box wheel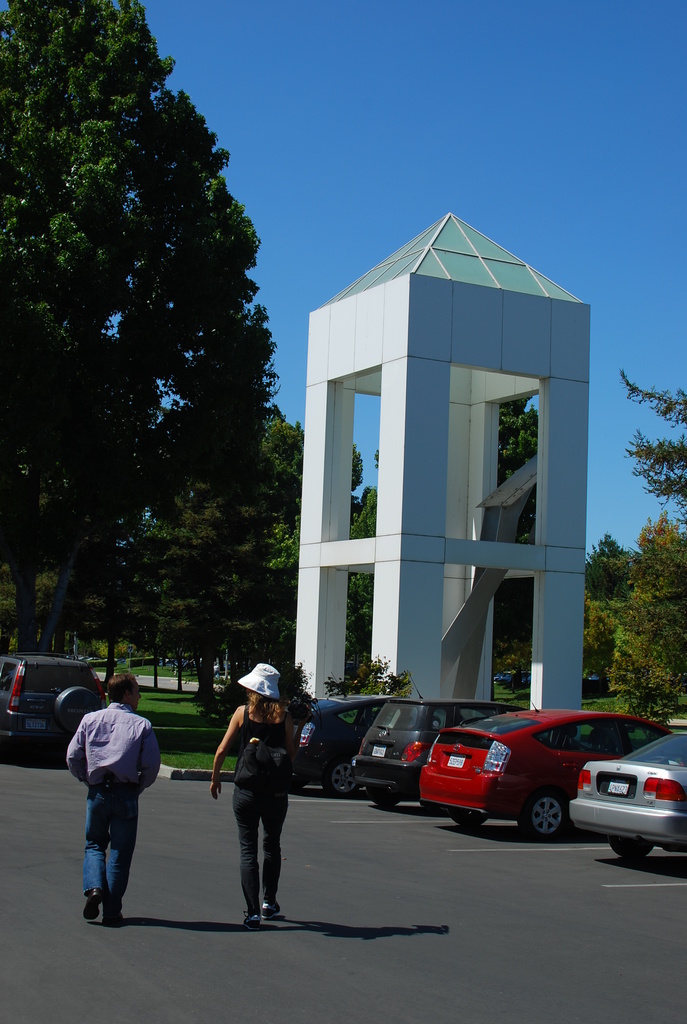
BBox(54, 687, 102, 732)
